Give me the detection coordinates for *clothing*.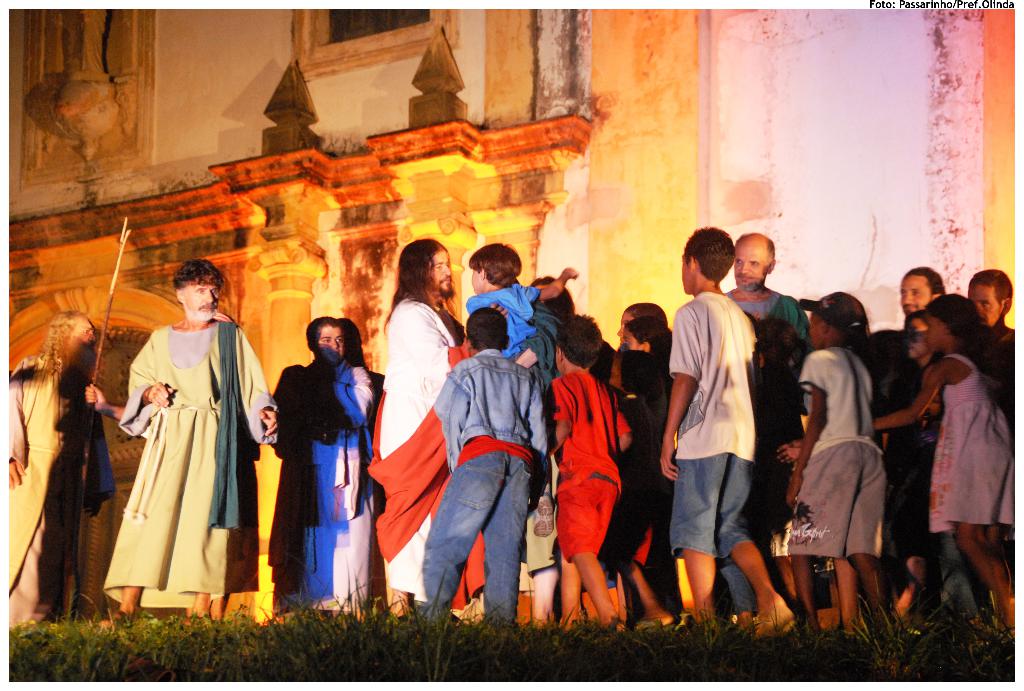
crop(461, 280, 542, 381).
